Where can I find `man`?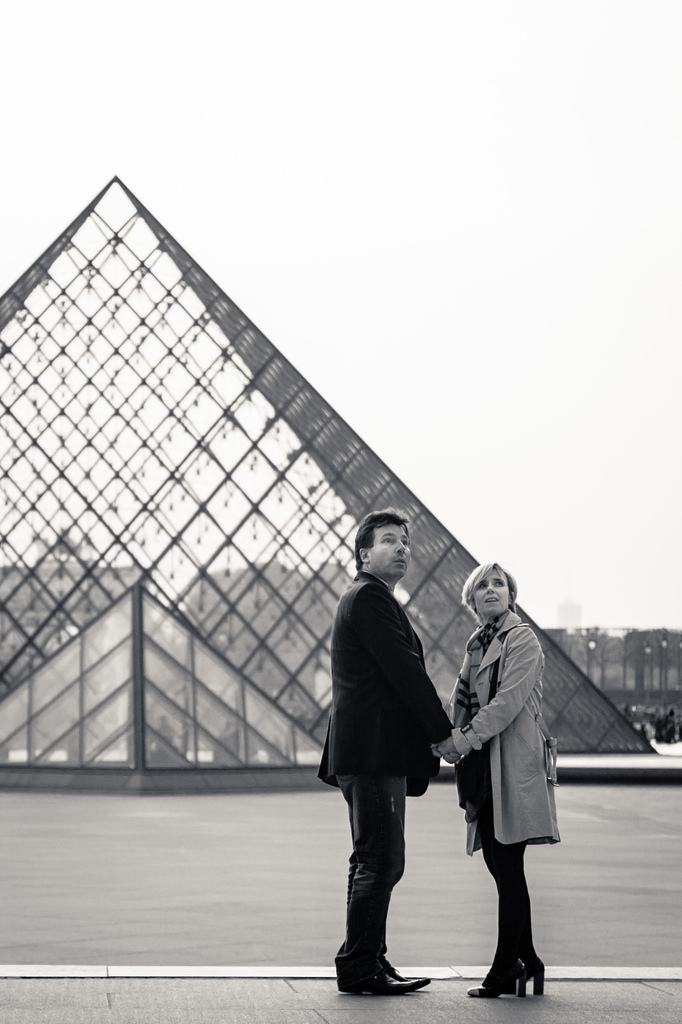
You can find it at crop(325, 522, 462, 998).
